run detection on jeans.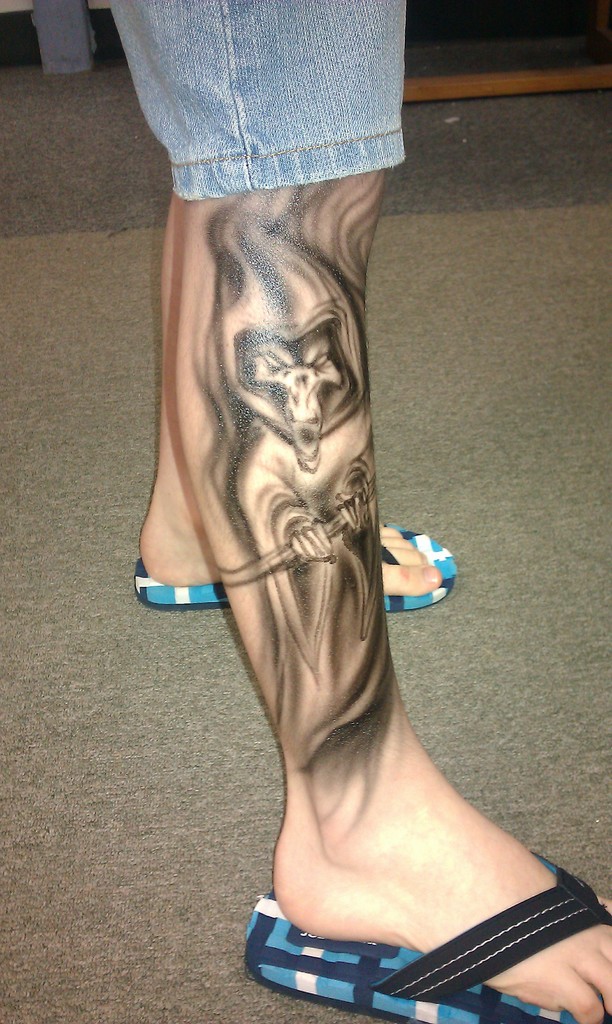
Result: select_region(101, 4, 417, 214).
